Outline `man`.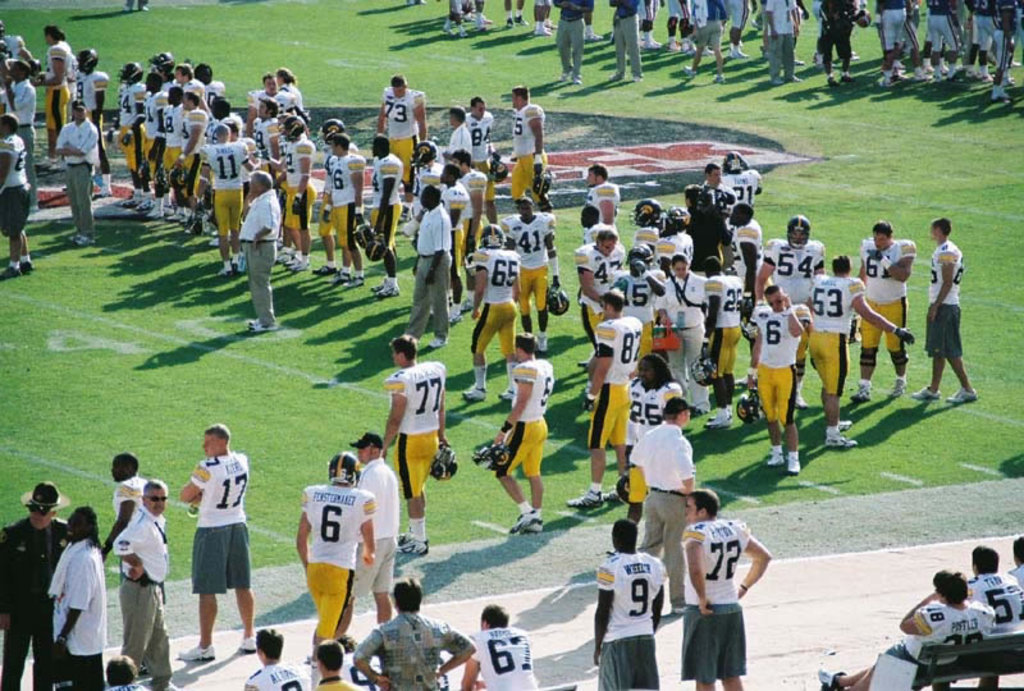
Outline: <region>201, 105, 247, 271</region>.
